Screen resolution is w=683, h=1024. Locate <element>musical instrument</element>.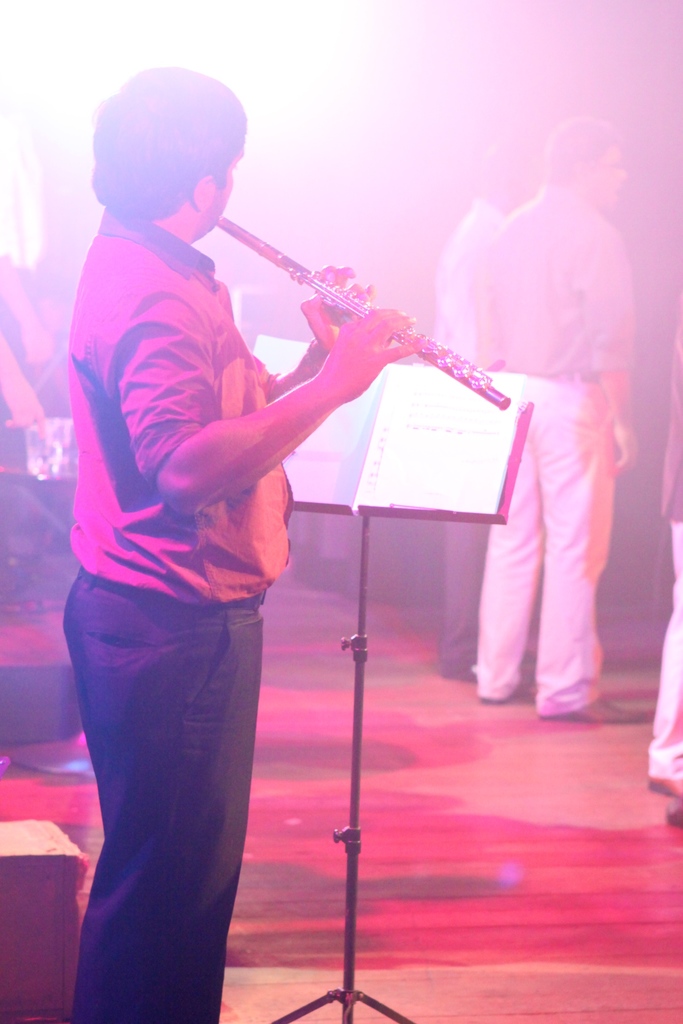
bbox(215, 216, 516, 426).
